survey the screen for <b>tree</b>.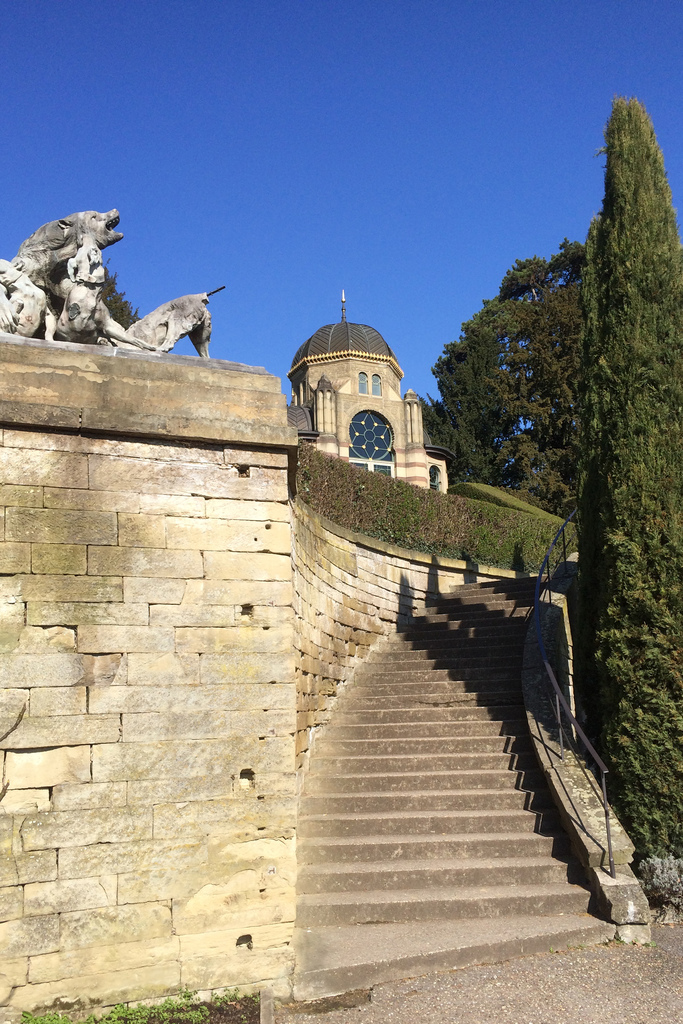
Survey found: 595:86:682:916.
